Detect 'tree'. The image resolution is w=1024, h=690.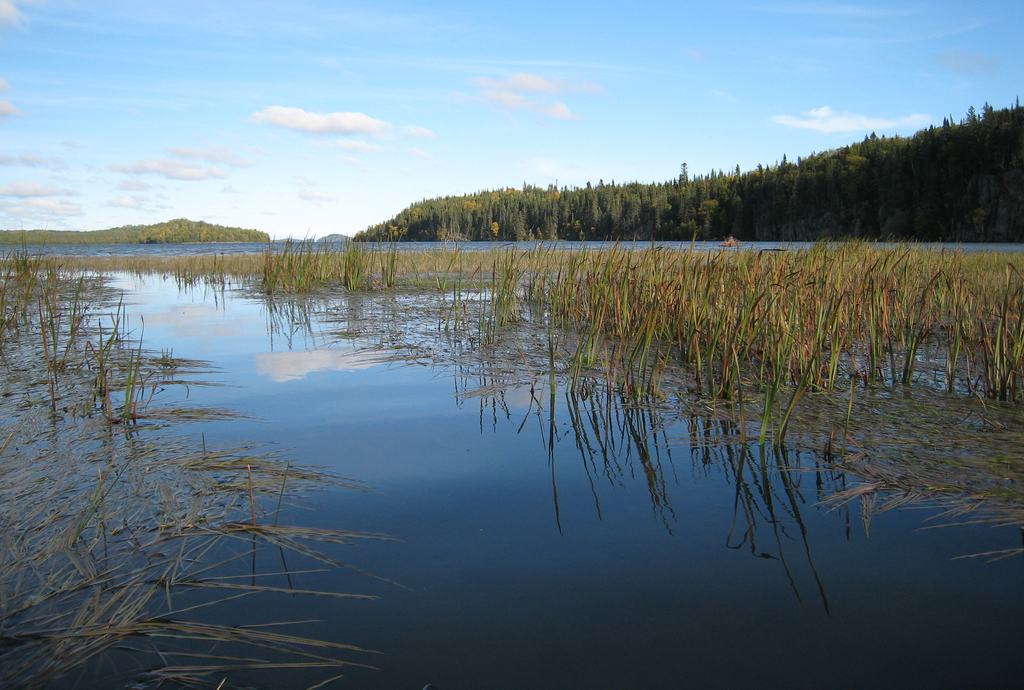
[778,146,808,236].
